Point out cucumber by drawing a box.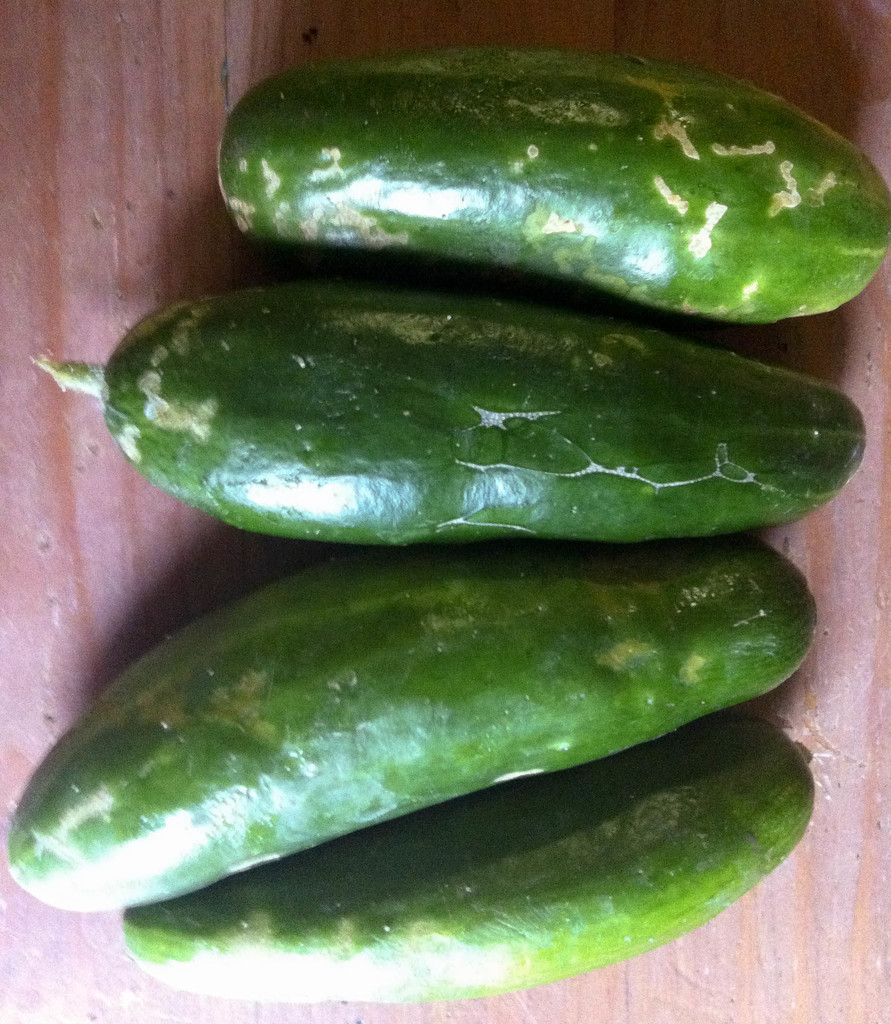
l=123, t=707, r=818, b=1005.
